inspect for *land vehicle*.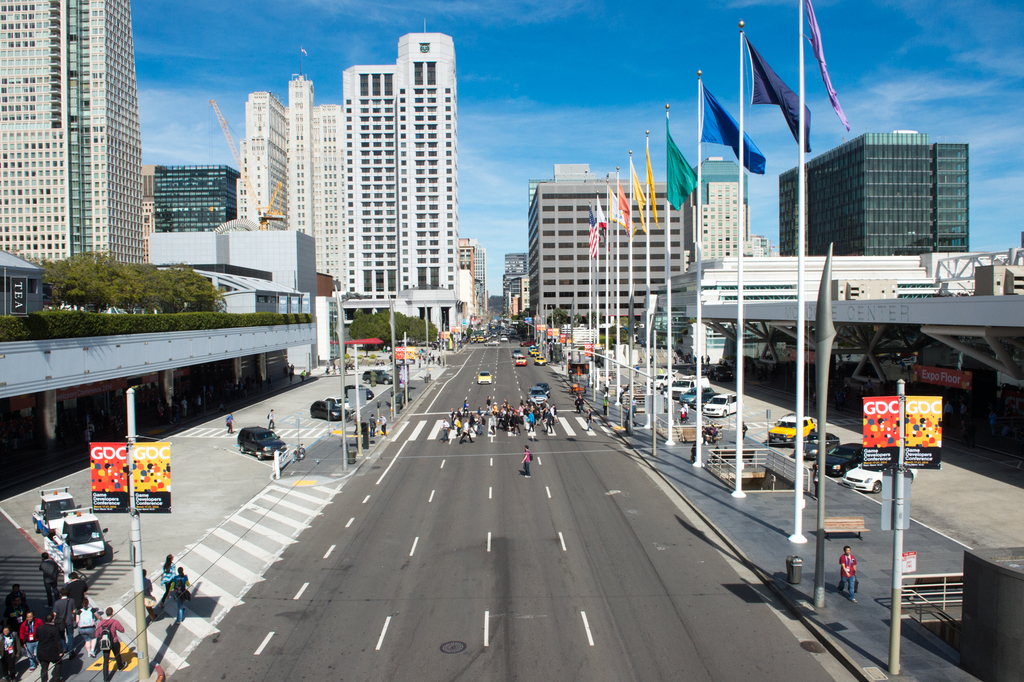
Inspection: 342,387,374,398.
